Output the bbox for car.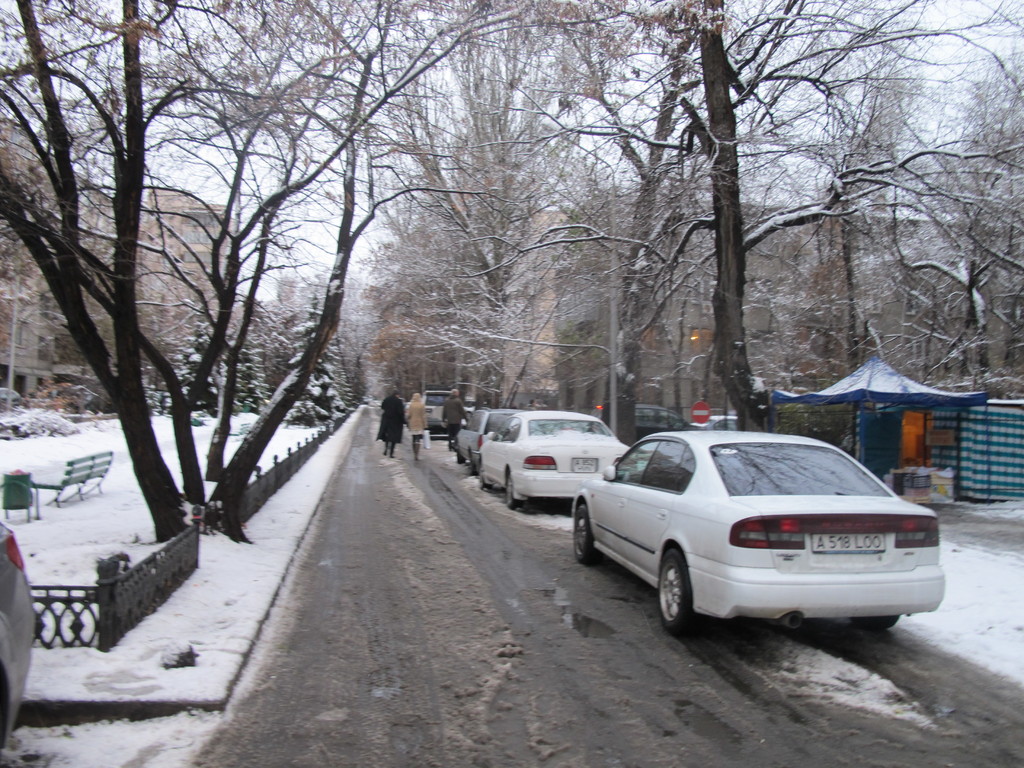
box(424, 388, 448, 431).
